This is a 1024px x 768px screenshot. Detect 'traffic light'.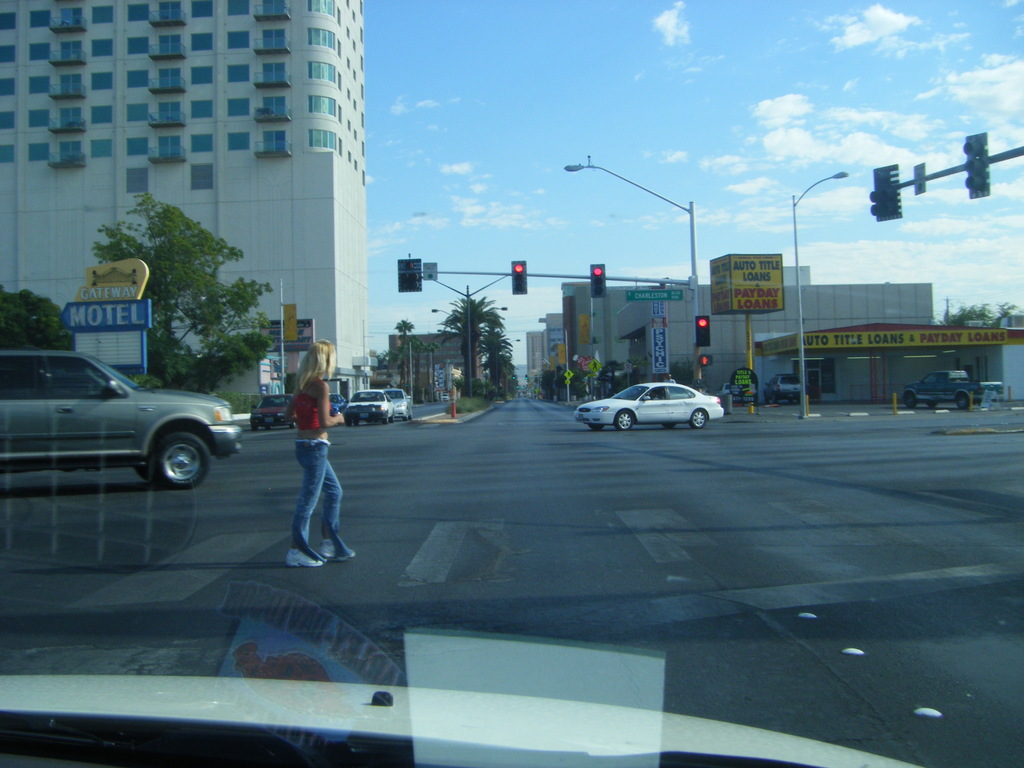
589/262/607/296.
